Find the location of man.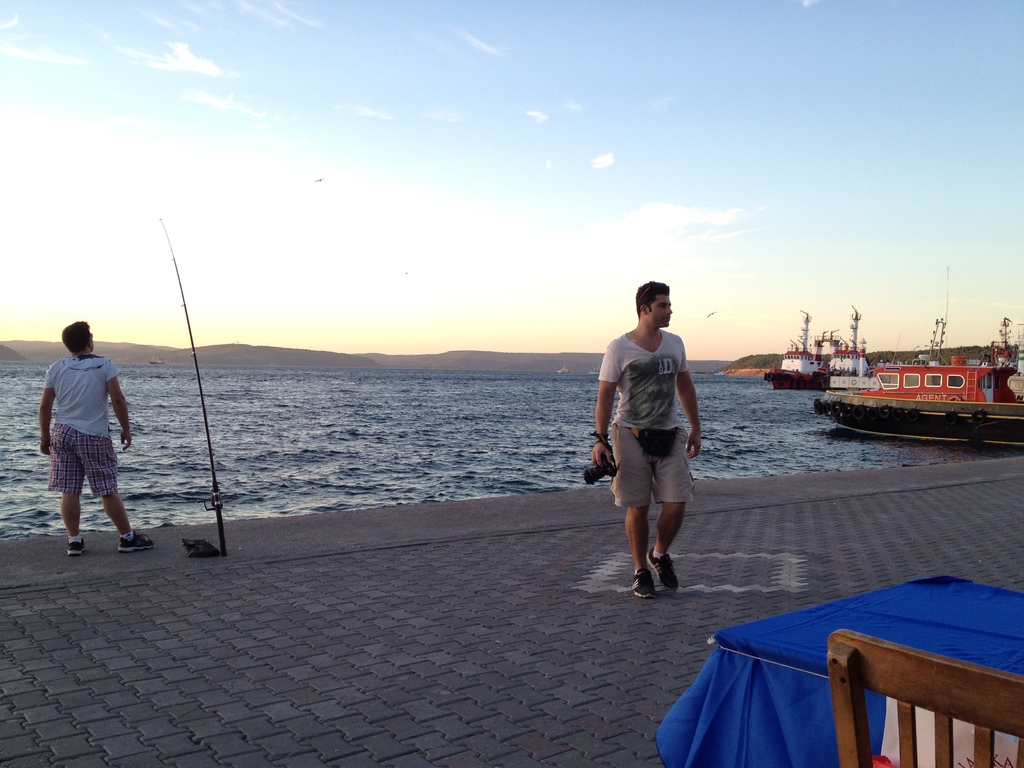
Location: bbox(38, 319, 154, 556).
